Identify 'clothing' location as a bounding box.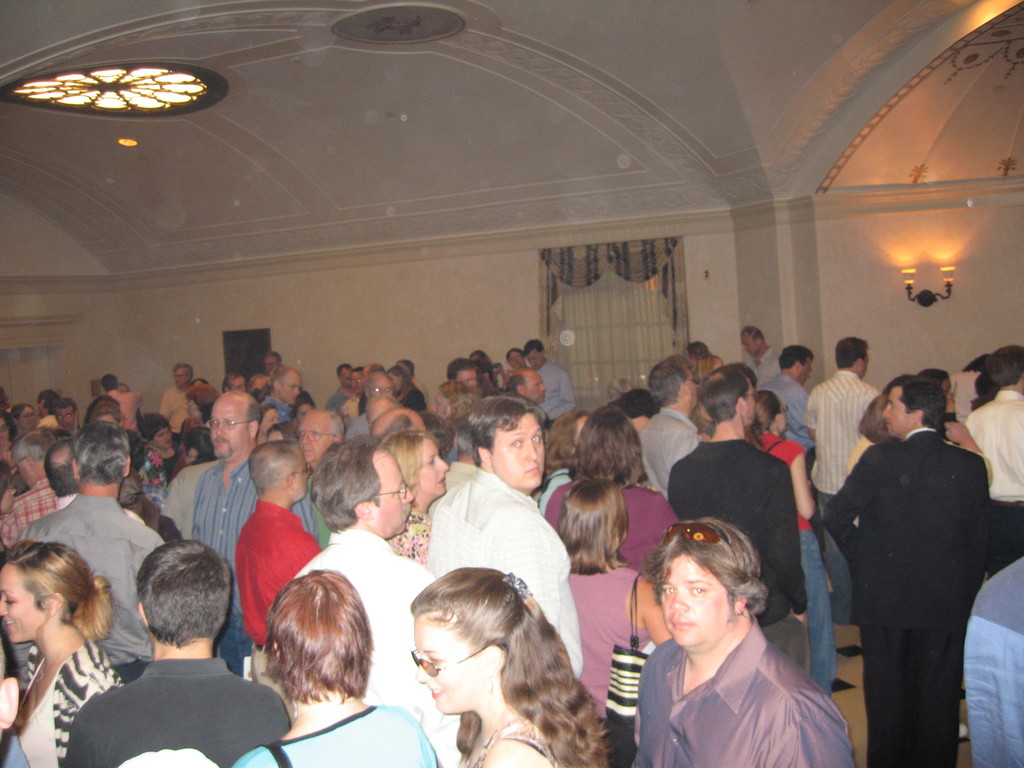
(691,365,718,385).
